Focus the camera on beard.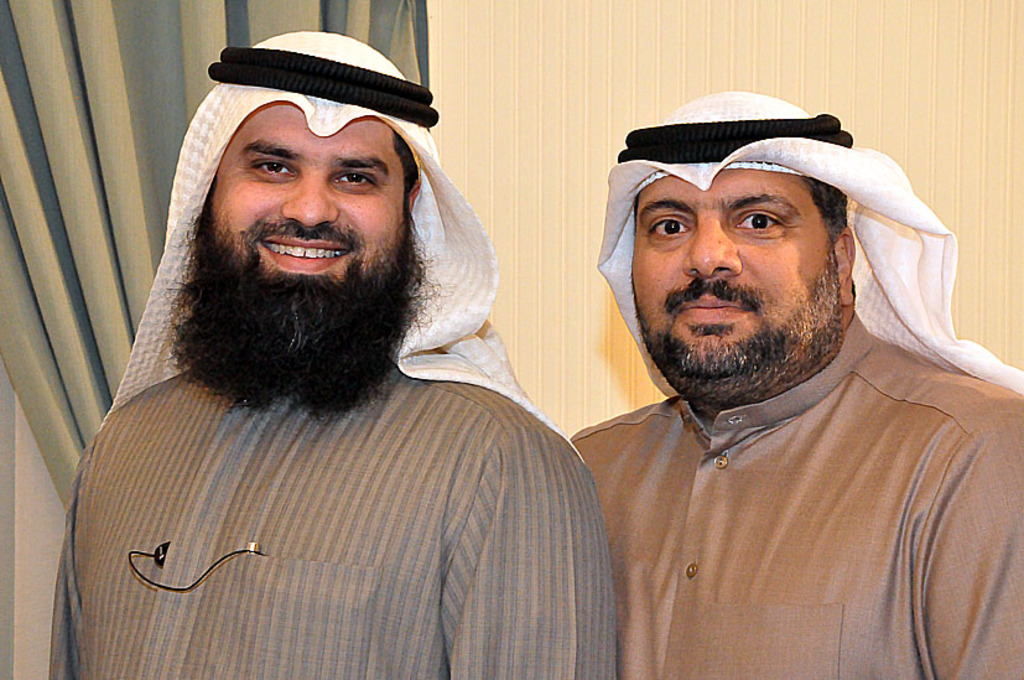
Focus region: (170, 222, 437, 419).
